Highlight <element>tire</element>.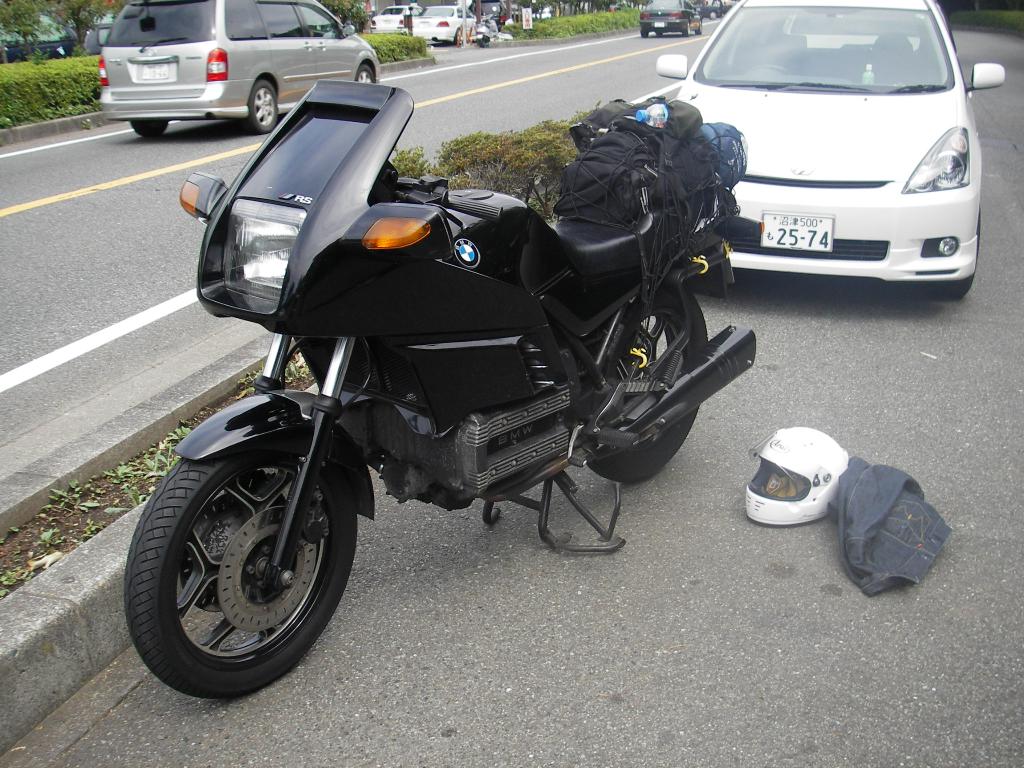
Highlighted region: l=681, t=22, r=693, b=35.
